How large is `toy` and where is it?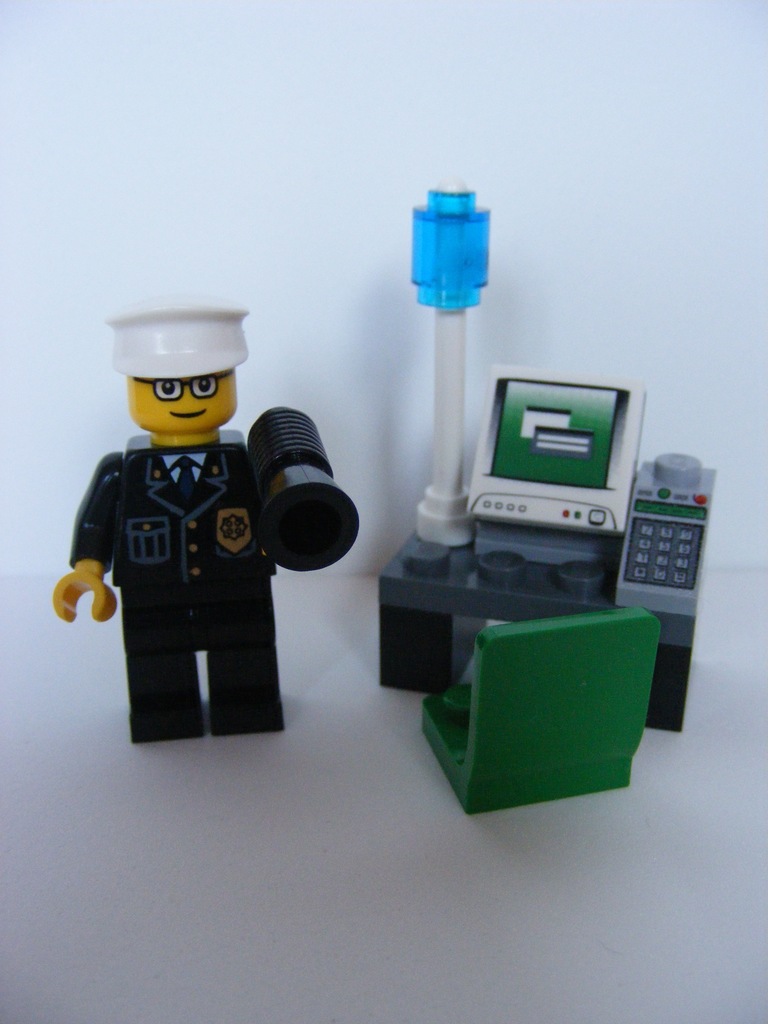
Bounding box: detection(420, 620, 659, 820).
